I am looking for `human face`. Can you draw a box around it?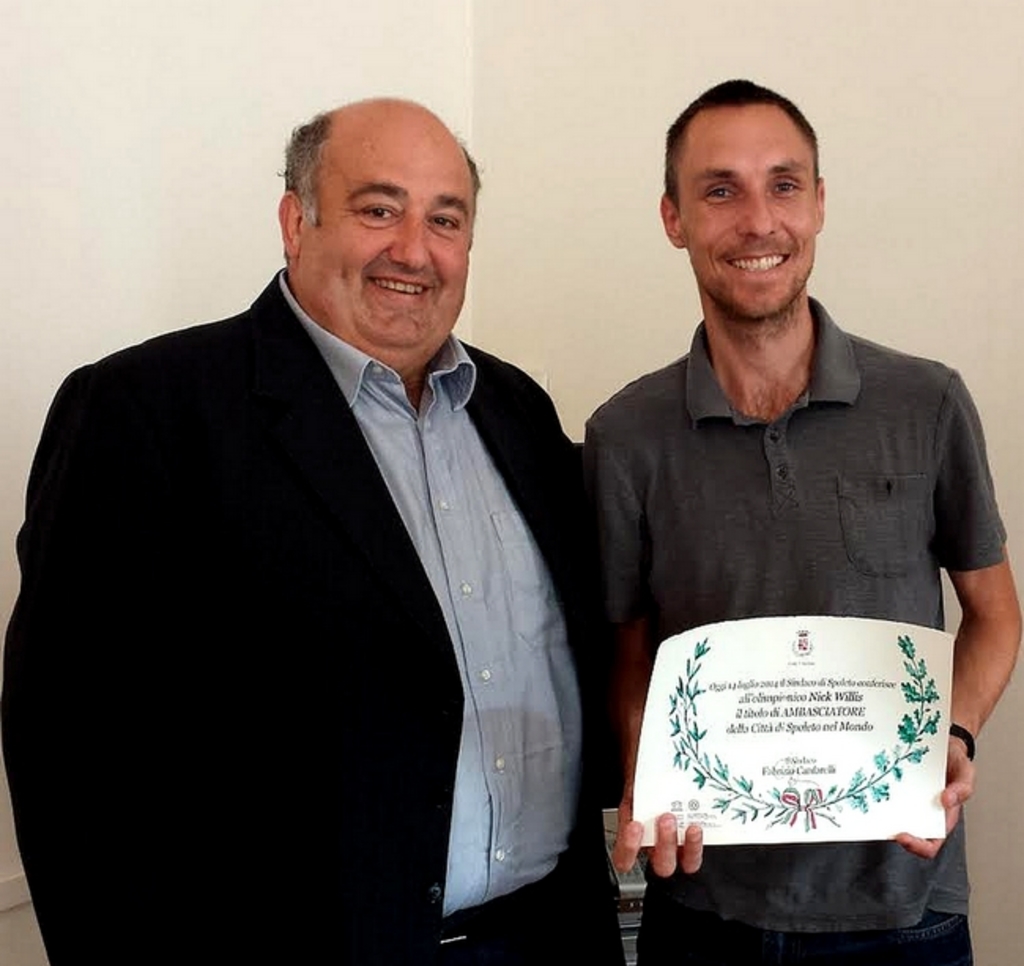
Sure, the bounding box is select_region(312, 132, 474, 351).
